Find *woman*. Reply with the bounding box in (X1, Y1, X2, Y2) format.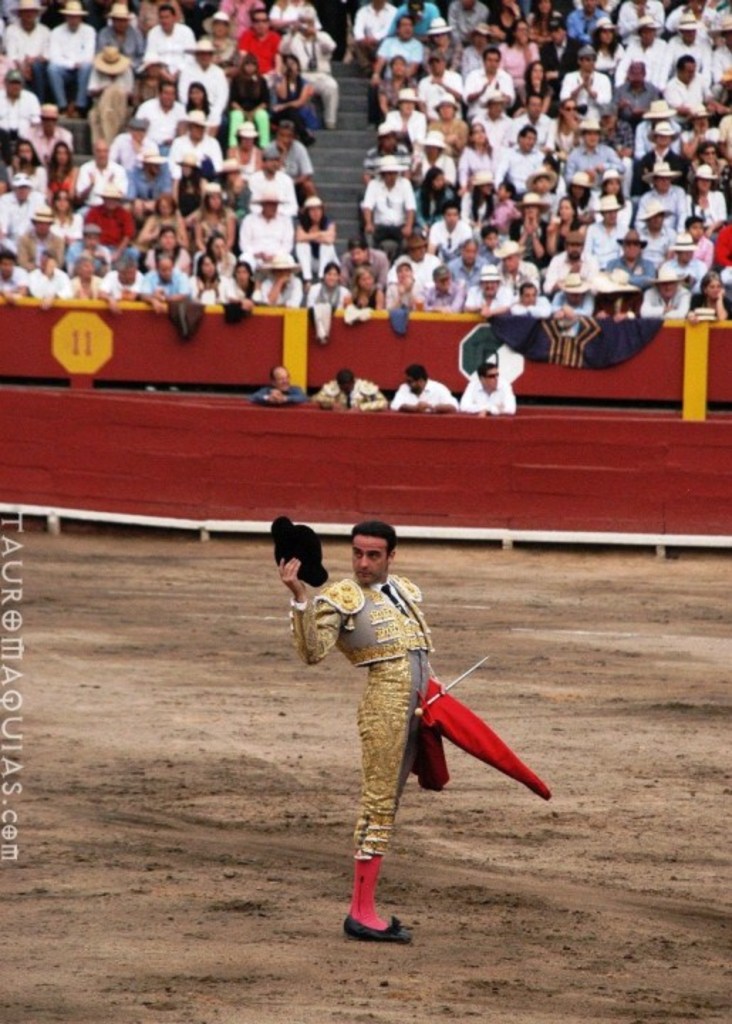
(496, 16, 543, 78).
